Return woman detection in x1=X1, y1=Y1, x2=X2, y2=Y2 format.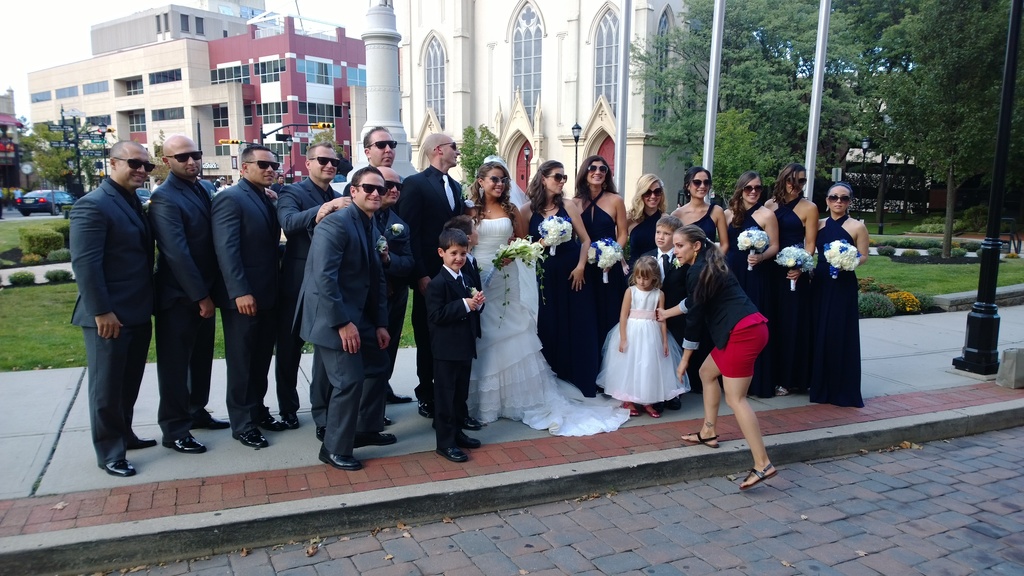
x1=627, y1=175, x2=668, y2=264.
